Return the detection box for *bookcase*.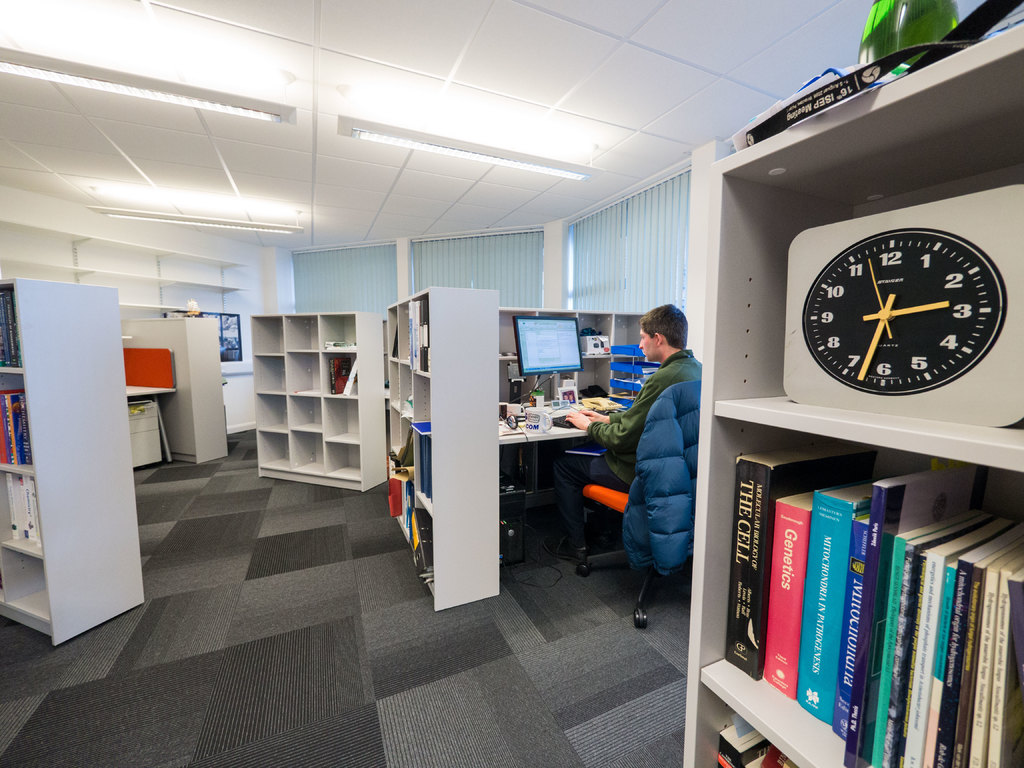
(0,277,147,650).
